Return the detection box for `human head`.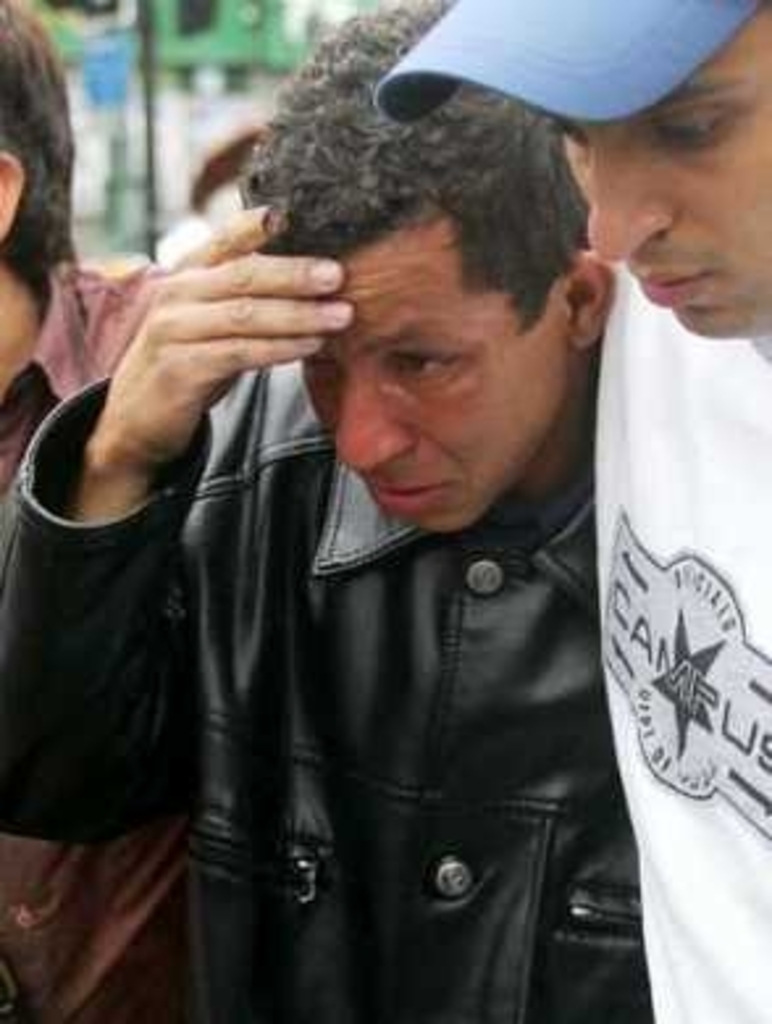
bbox(0, 0, 74, 341).
